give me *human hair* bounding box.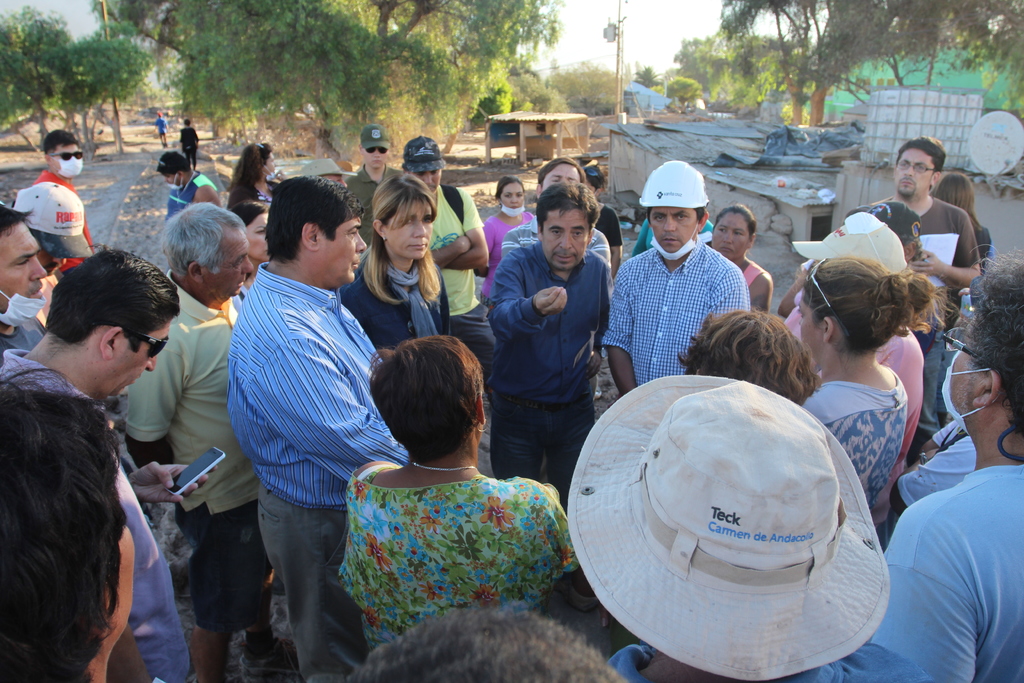
(710, 202, 757, 244).
